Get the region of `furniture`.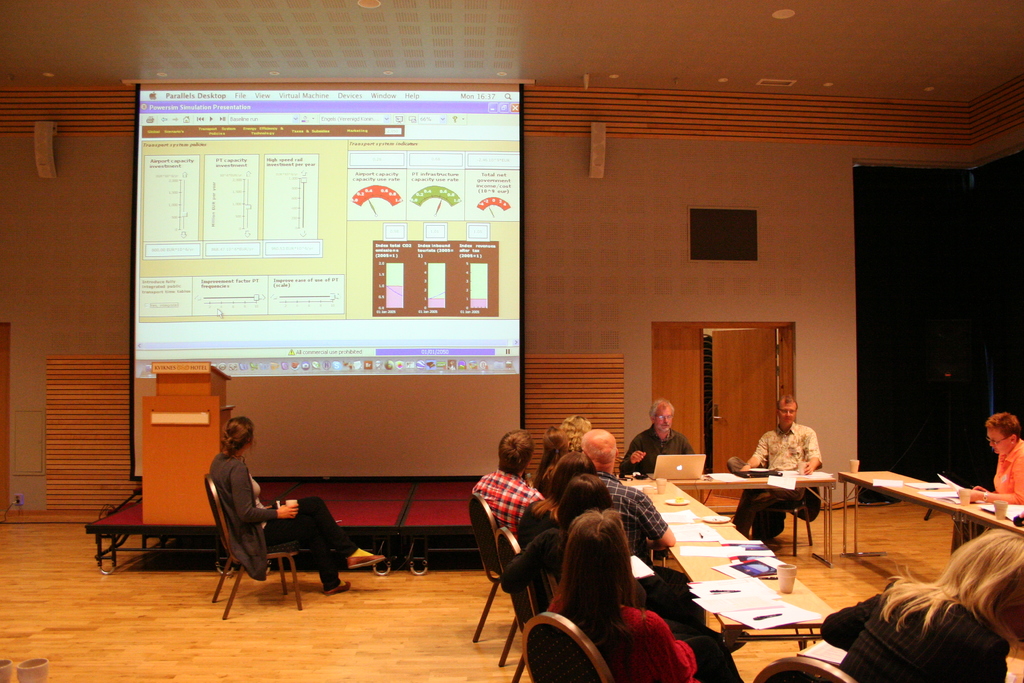
BBox(508, 575, 553, 682).
